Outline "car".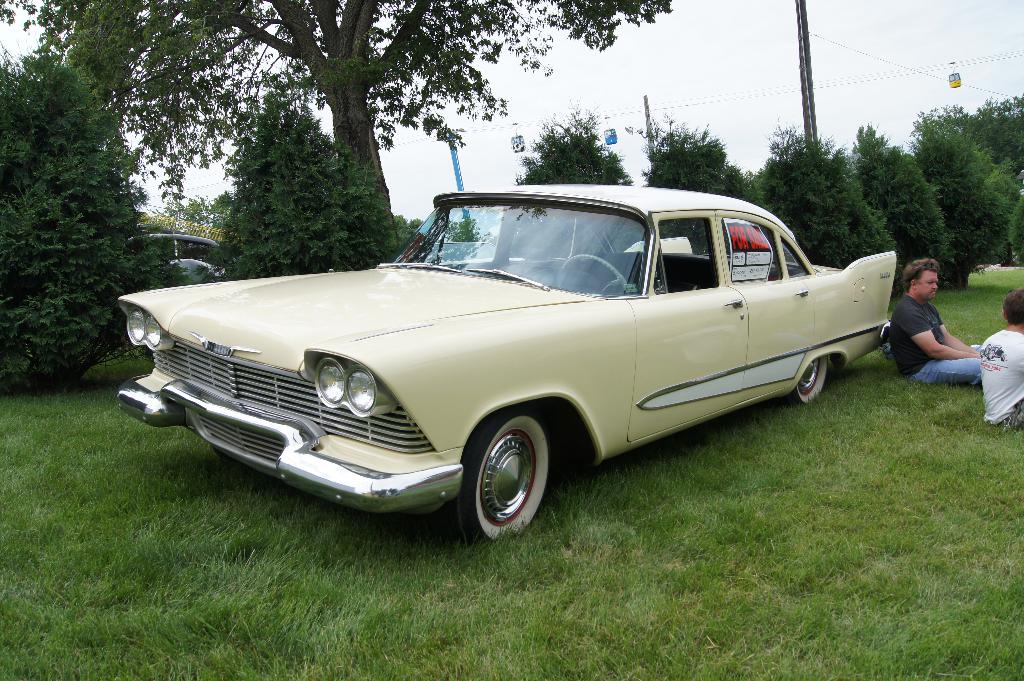
Outline: [x1=111, y1=180, x2=896, y2=544].
